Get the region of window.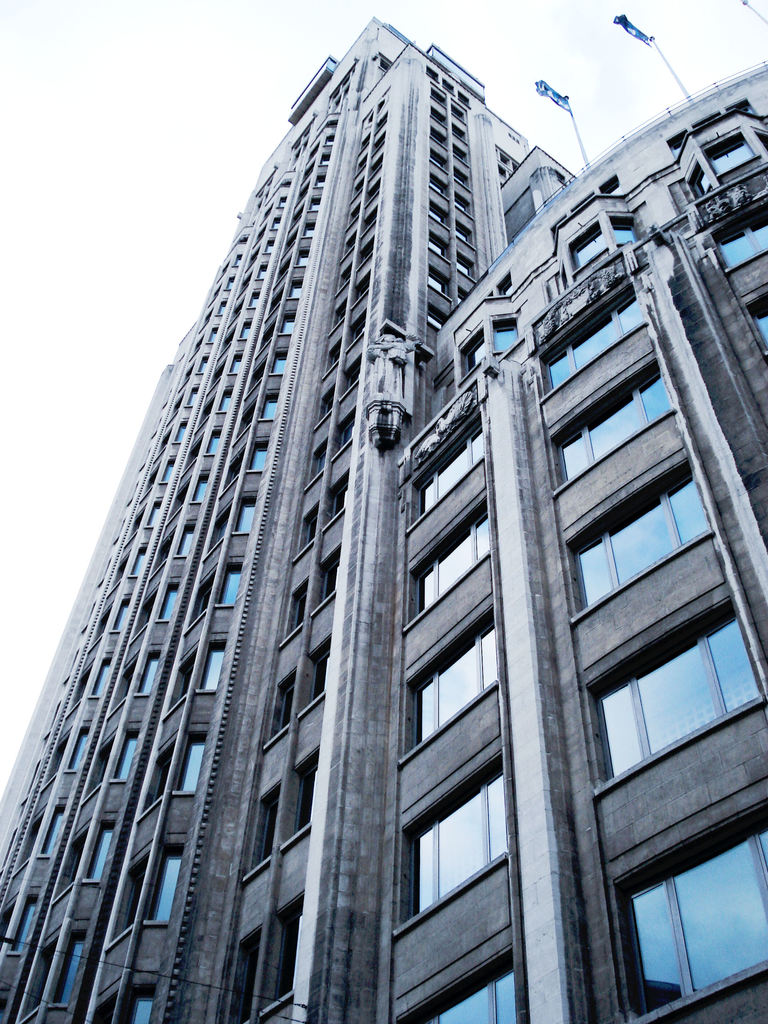
(x1=457, y1=147, x2=467, y2=161).
